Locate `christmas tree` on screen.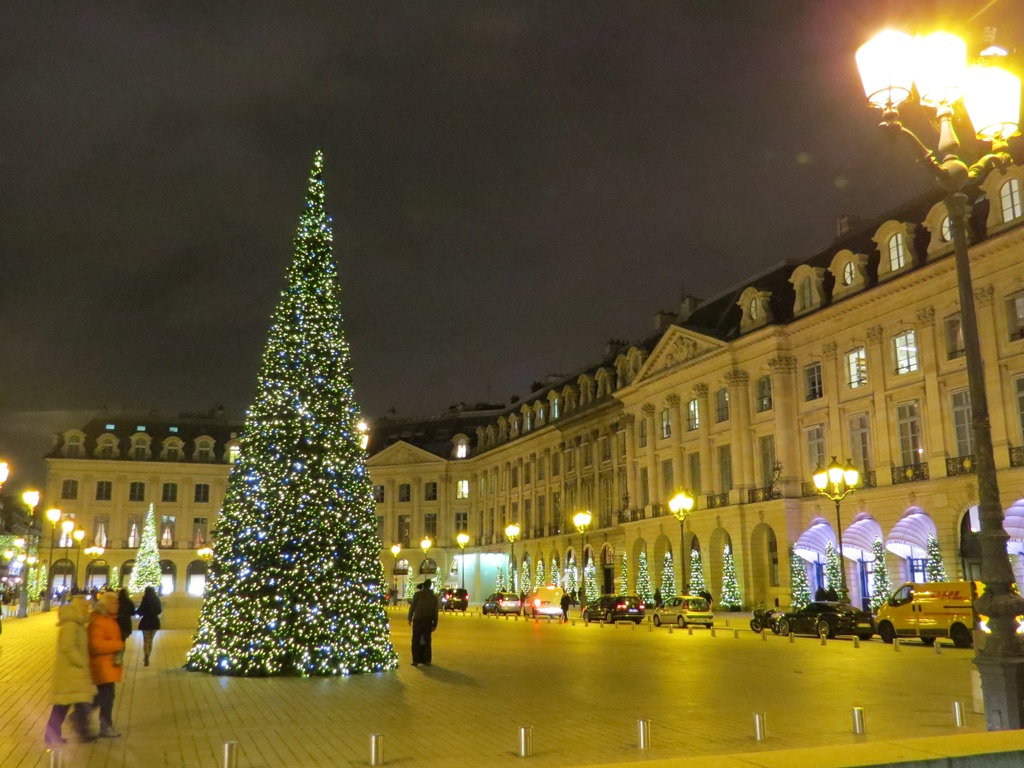
On screen at Rect(399, 566, 415, 600).
